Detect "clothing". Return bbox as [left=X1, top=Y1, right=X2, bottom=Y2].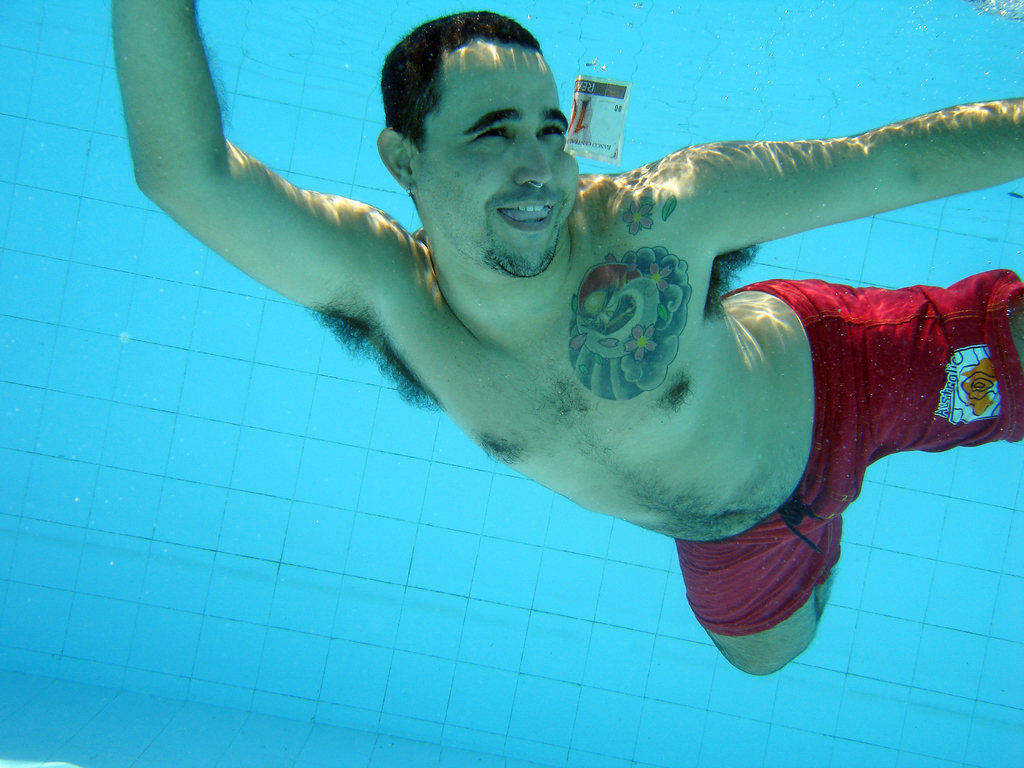
[left=664, top=205, right=1002, bottom=630].
